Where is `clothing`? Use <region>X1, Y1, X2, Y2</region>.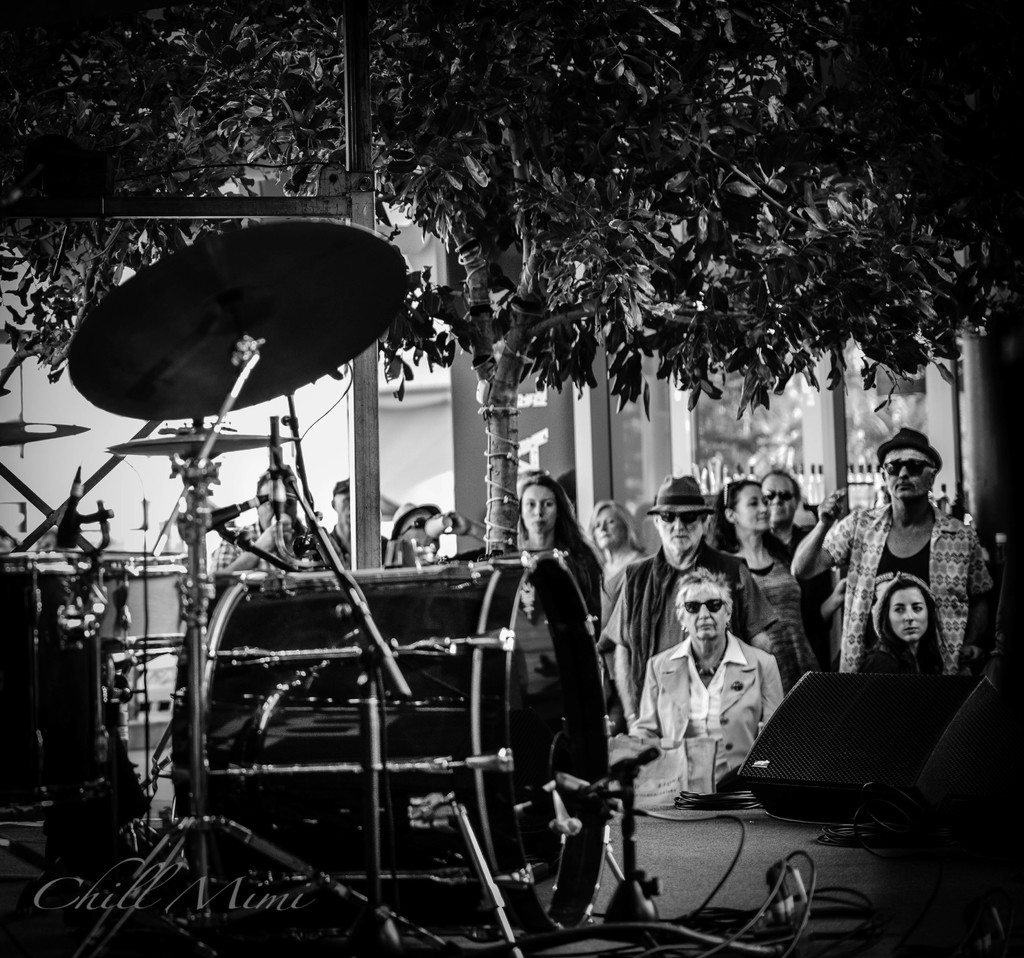
<region>731, 540, 821, 665</region>.
